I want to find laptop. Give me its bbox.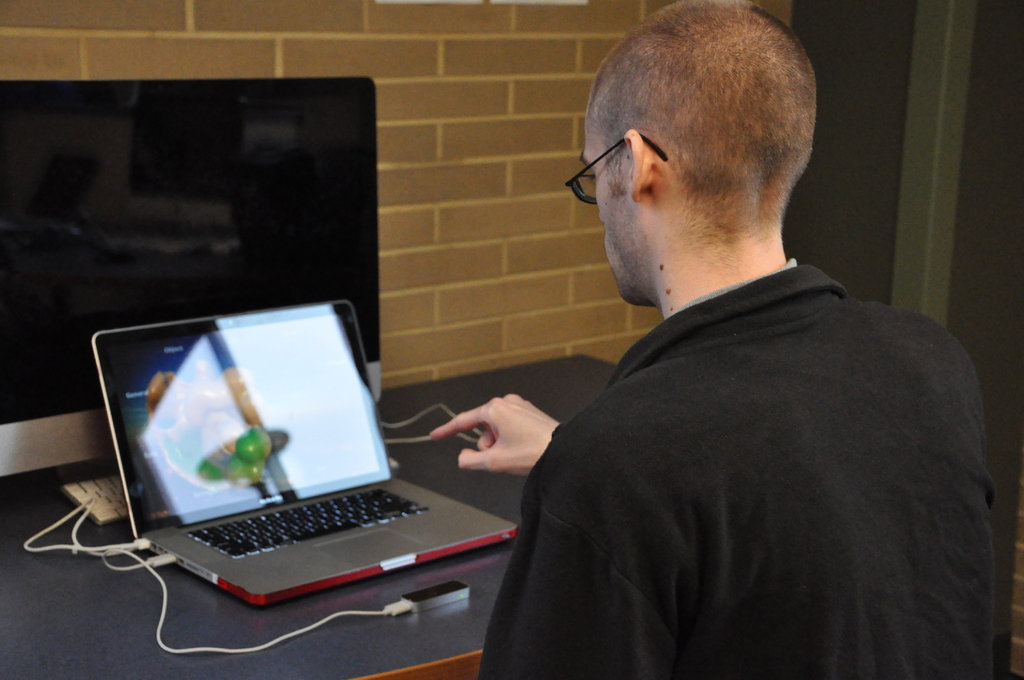
89, 298, 512, 606.
